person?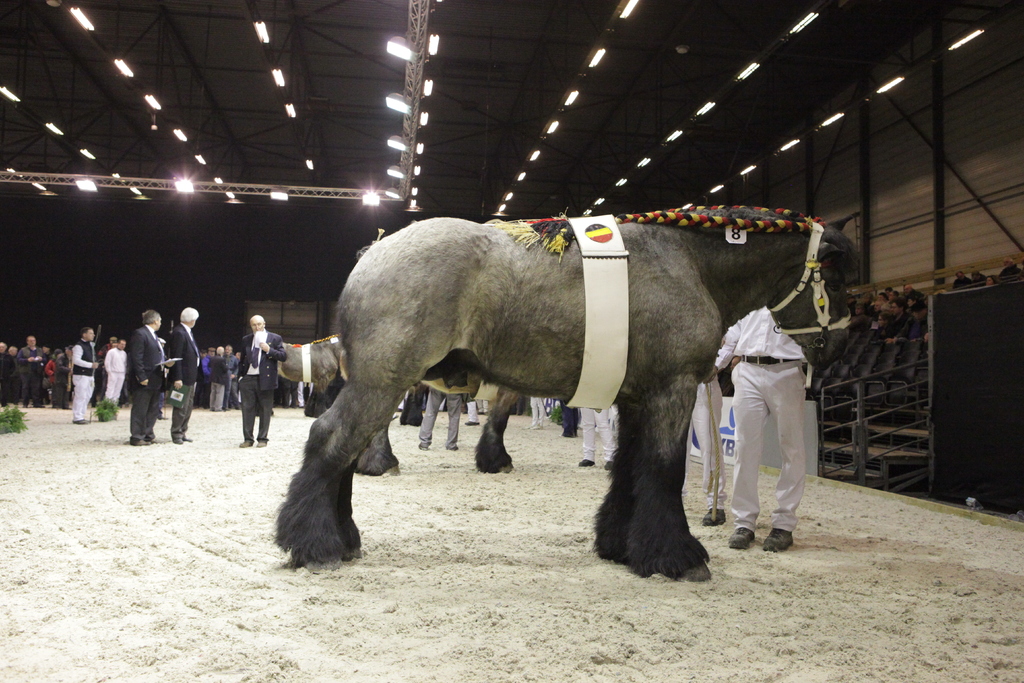
[19, 331, 47, 413]
